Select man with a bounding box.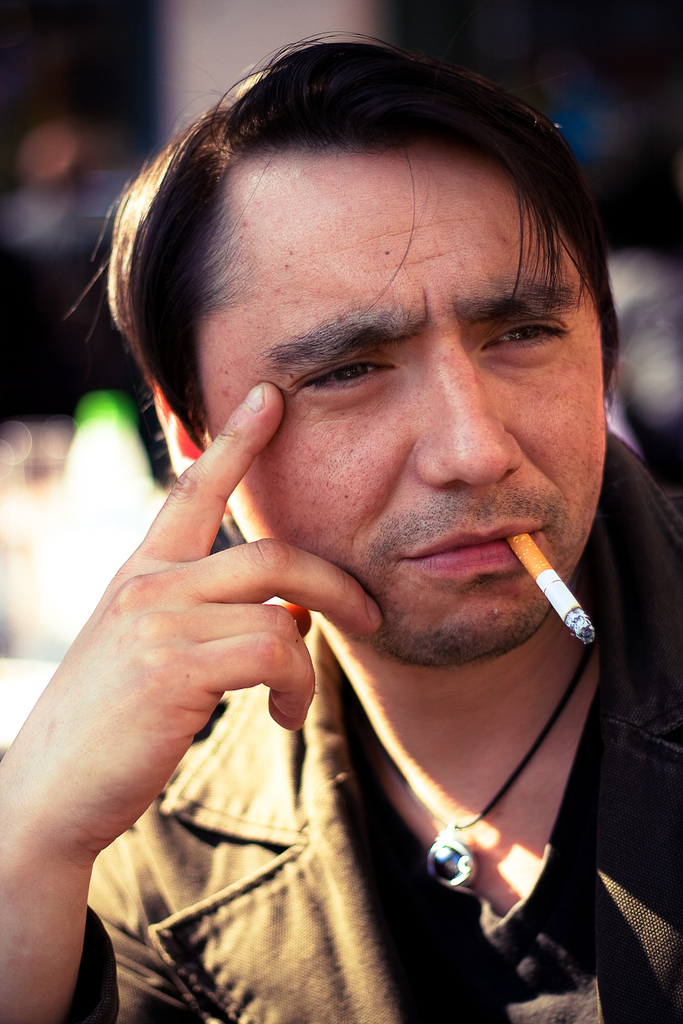
pyautogui.locateOnScreen(0, 38, 682, 1023).
